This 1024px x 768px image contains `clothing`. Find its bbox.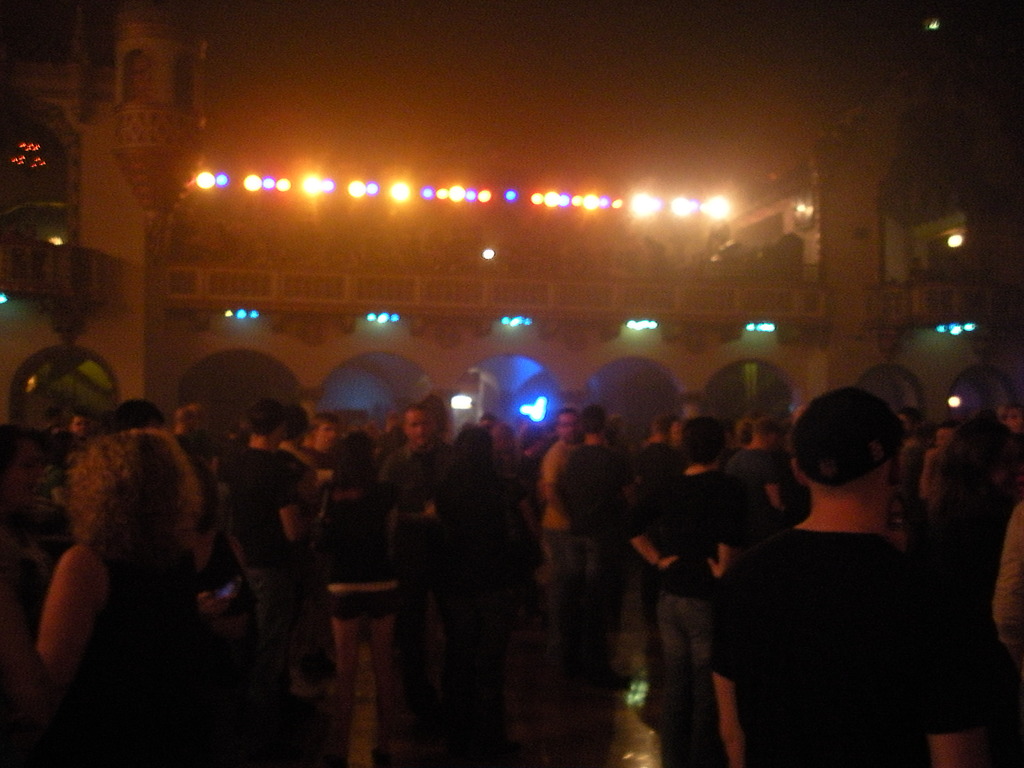
[x1=315, y1=481, x2=422, y2=615].
